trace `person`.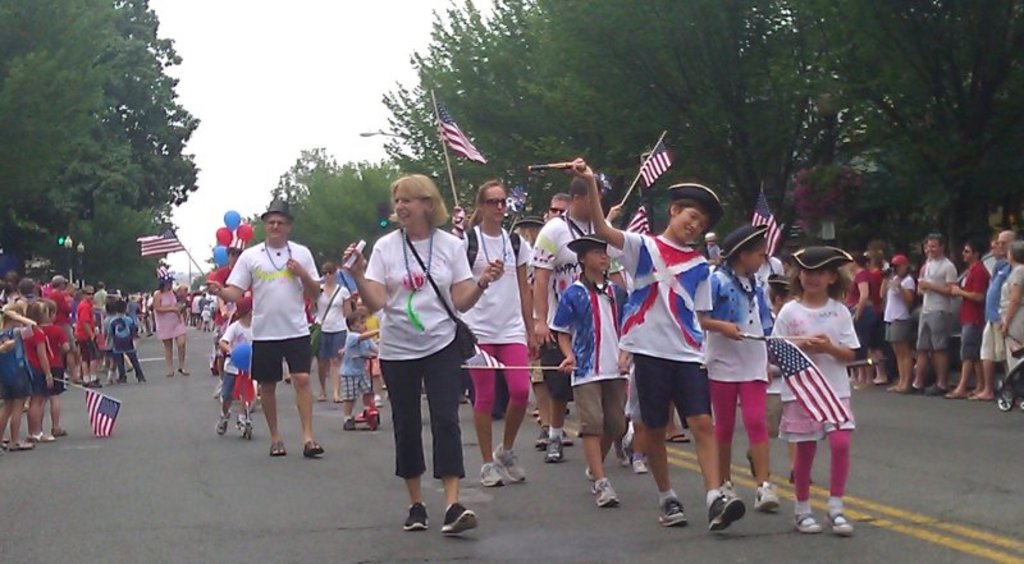
Traced to [x1=0, y1=312, x2=33, y2=458].
